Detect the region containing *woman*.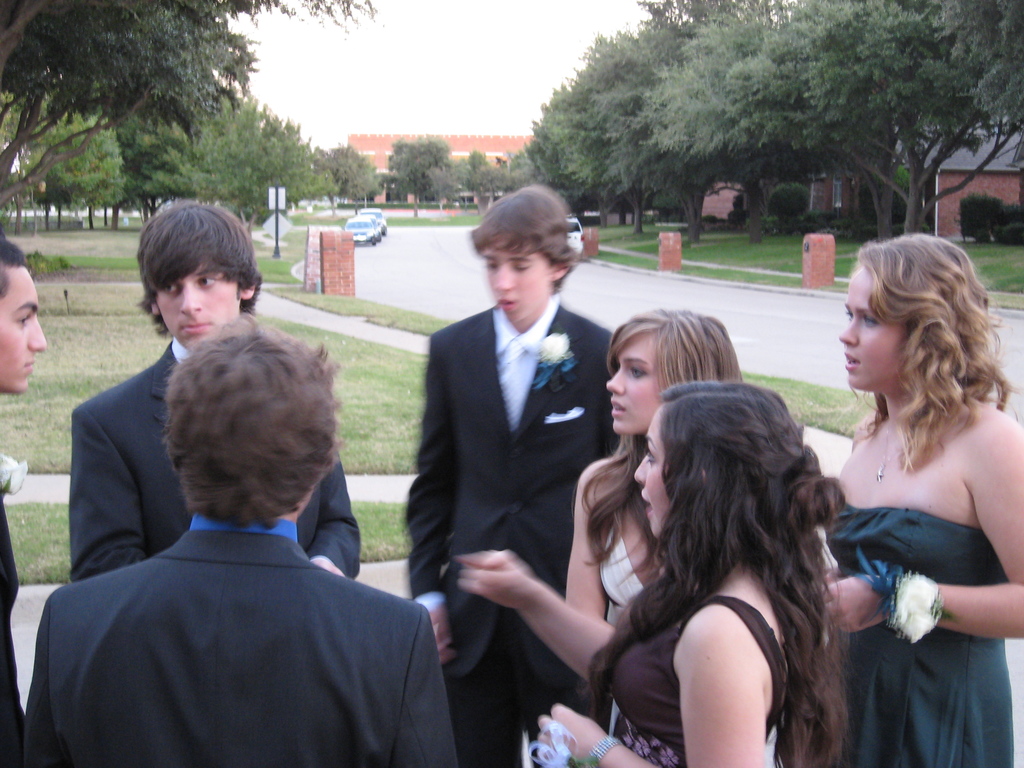
bbox=[820, 229, 1023, 767].
